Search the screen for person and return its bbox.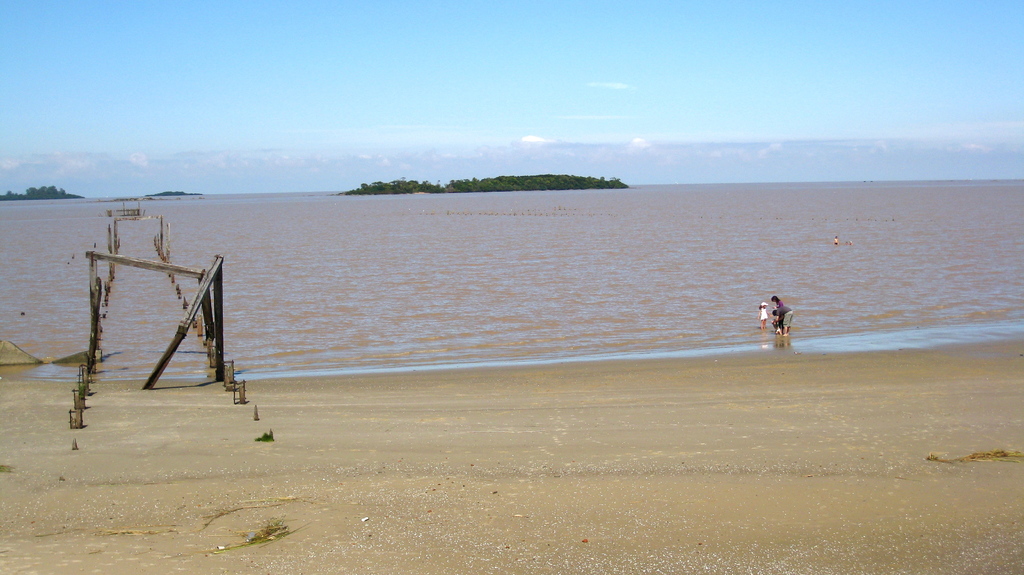
Found: [x1=755, y1=299, x2=767, y2=337].
